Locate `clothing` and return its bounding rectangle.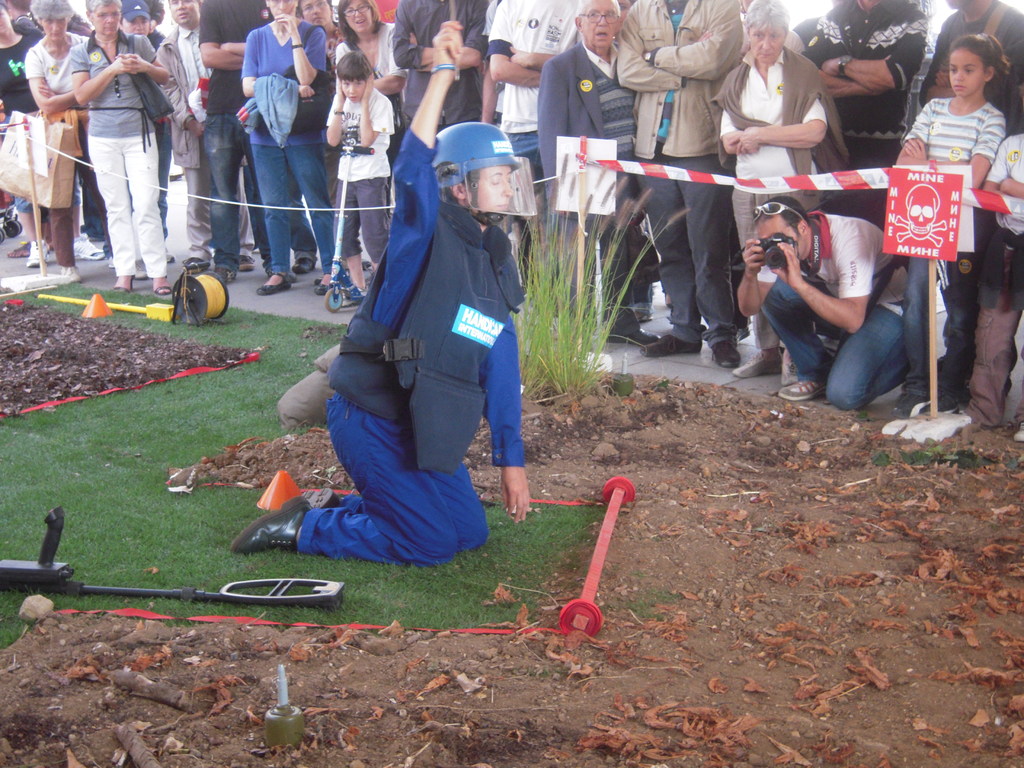
pyautogui.locateOnScreen(70, 27, 168, 284).
